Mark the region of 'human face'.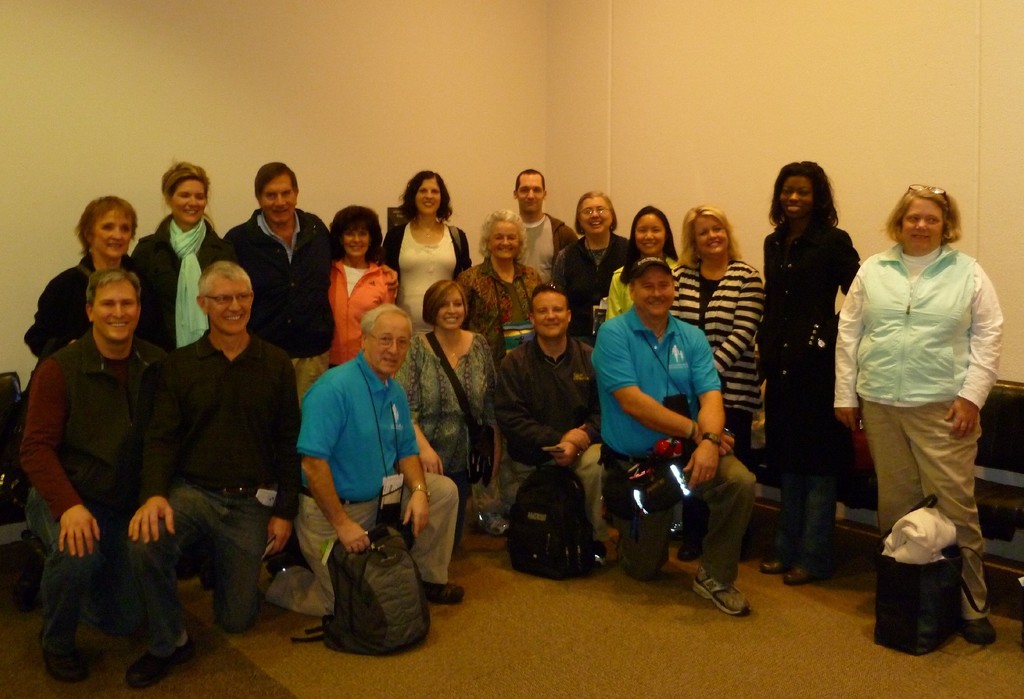
Region: left=416, top=177, right=441, bottom=215.
